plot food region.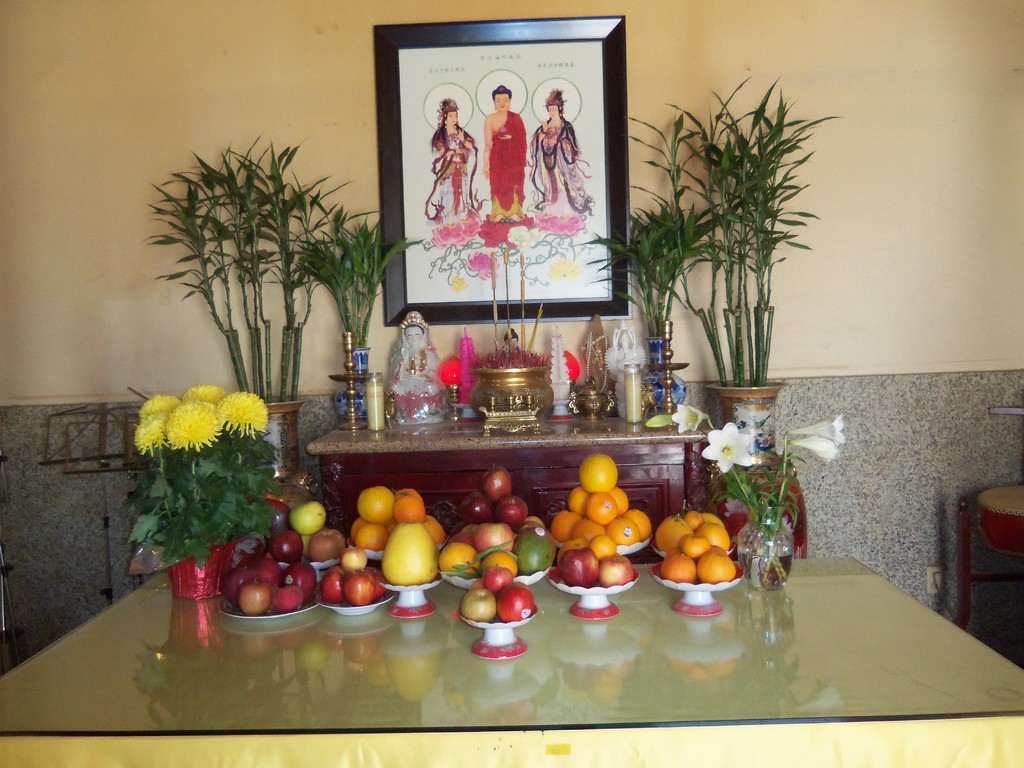
Plotted at bbox=[604, 515, 640, 544].
